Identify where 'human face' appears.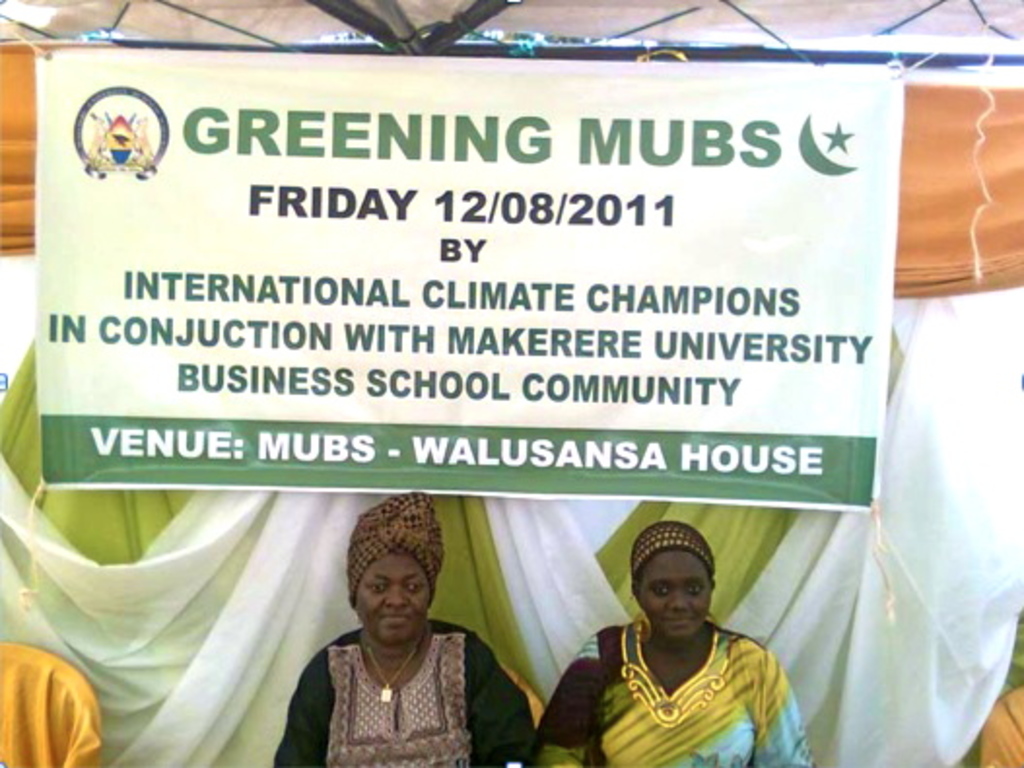
Appears at detection(639, 550, 707, 638).
